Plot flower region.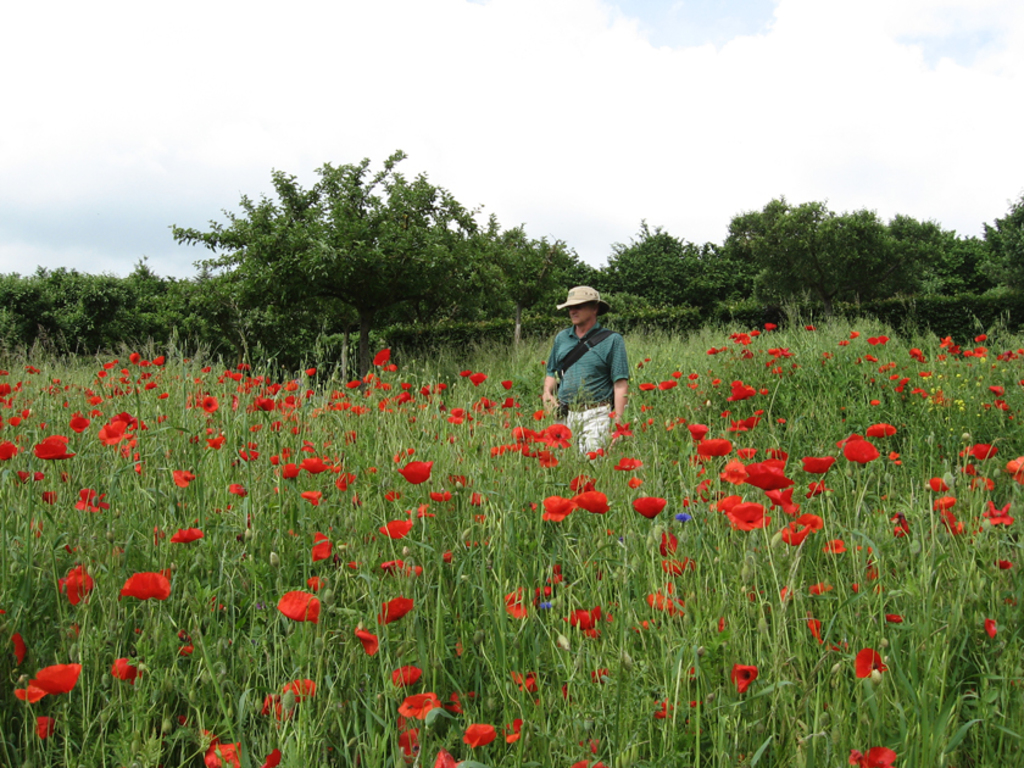
Plotted at {"left": 844, "top": 435, "right": 881, "bottom": 463}.
